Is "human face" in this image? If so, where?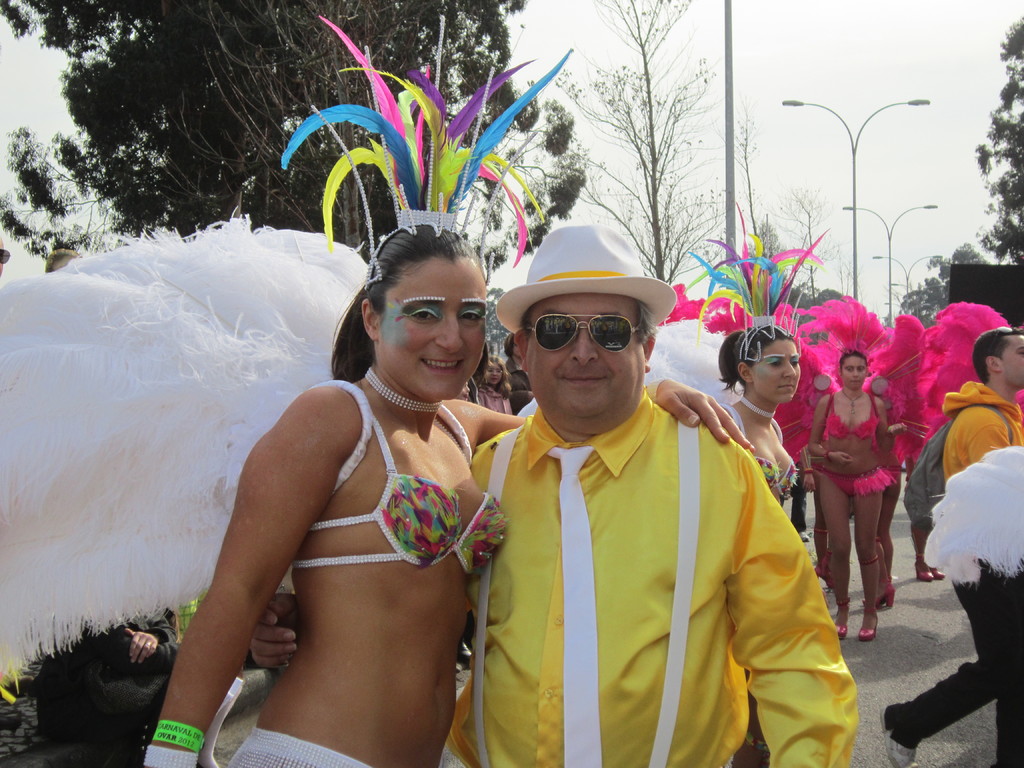
Yes, at region(484, 362, 503, 385).
